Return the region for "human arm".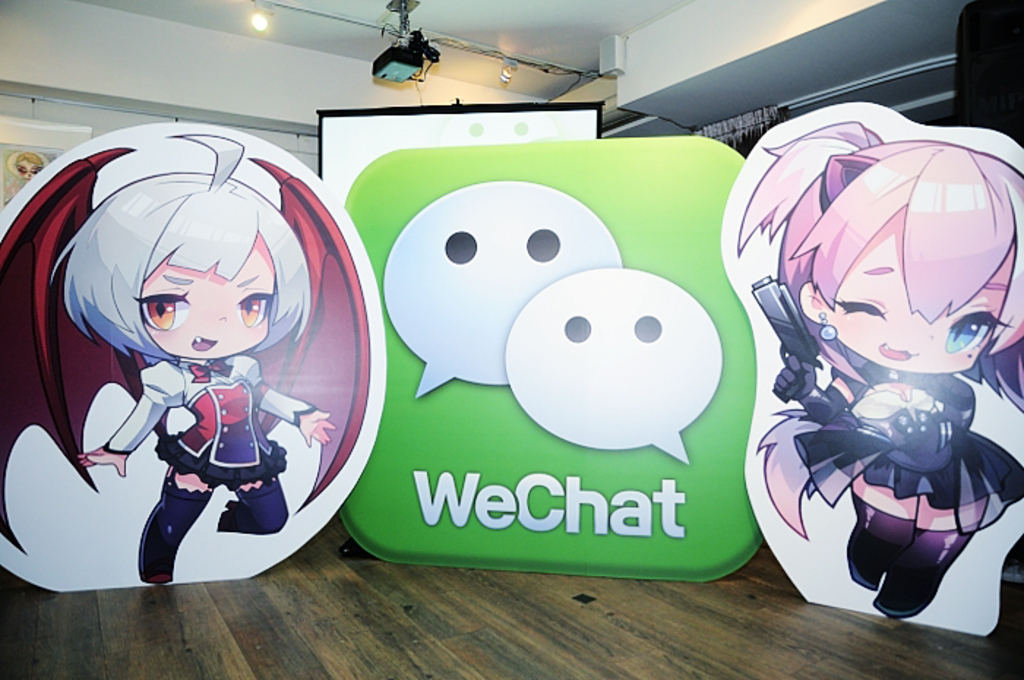
<bbox>253, 355, 338, 449</bbox>.
